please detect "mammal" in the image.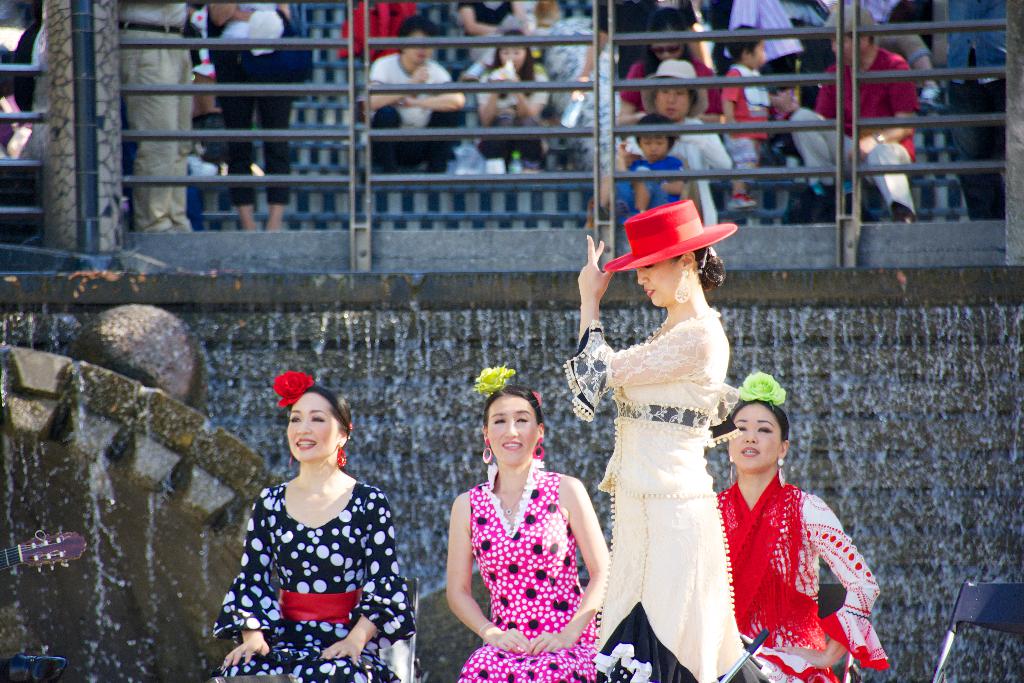
{"left": 458, "top": 0, "right": 528, "bottom": 84}.
